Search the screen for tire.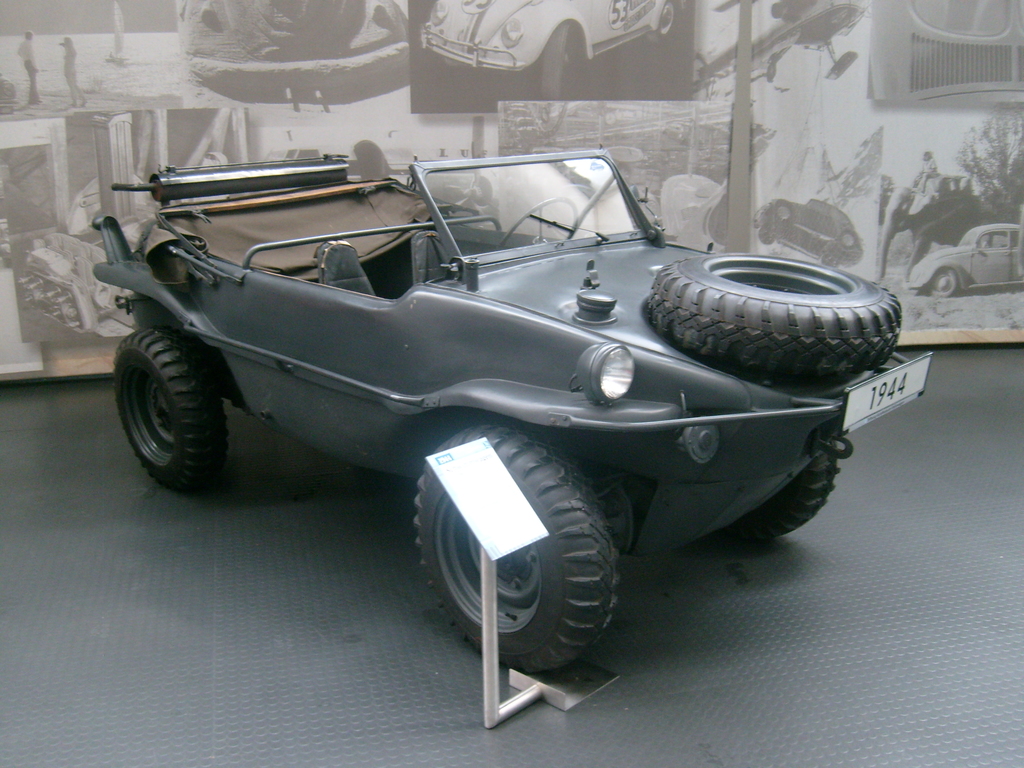
Found at [left=652, top=0, right=678, bottom=44].
